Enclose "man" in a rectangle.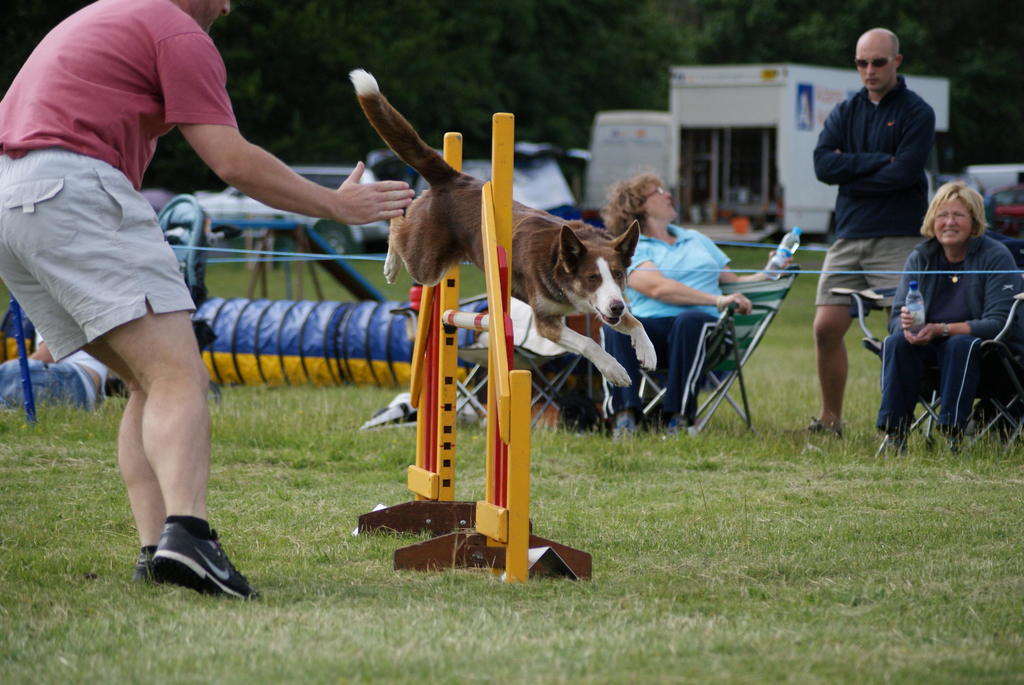
(left=781, top=30, right=939, bottom=438).
